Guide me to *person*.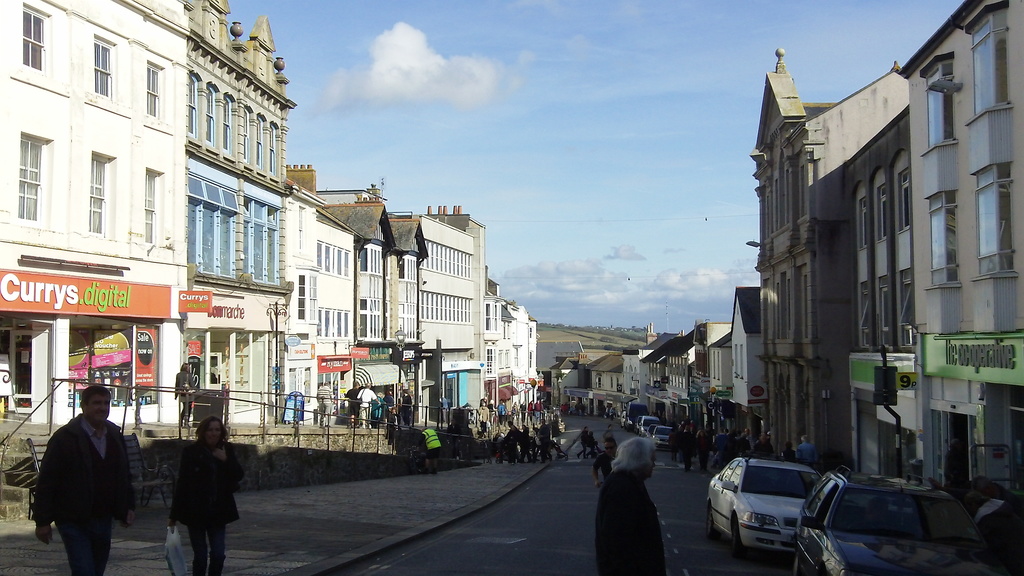
Guidance: (left=36, top=383, right=135, bottom=575).
